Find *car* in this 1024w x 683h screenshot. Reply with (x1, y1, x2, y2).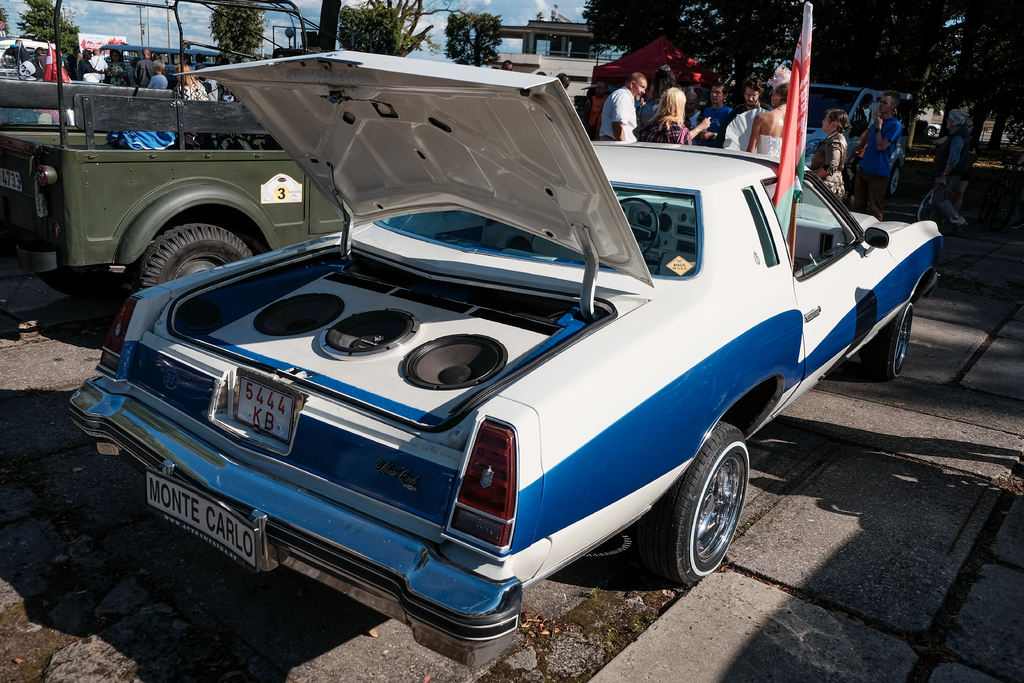
(62, 41, 943, 671).
